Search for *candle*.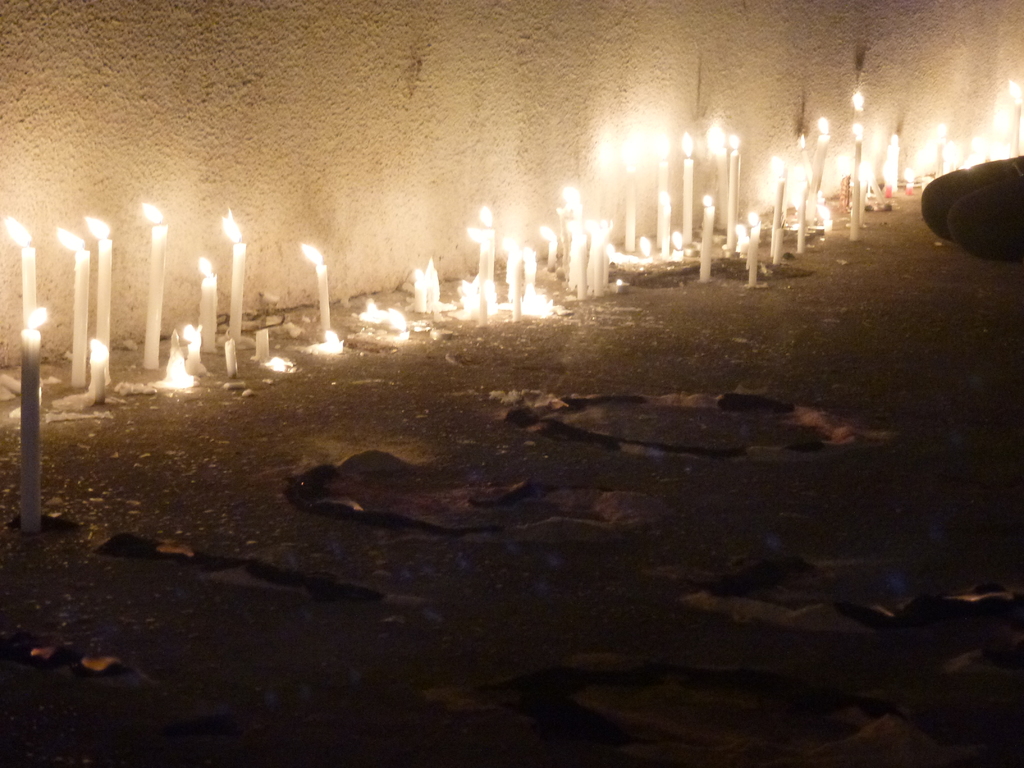
Found at {"left": 48, "top": 338, "right": 103, "bottom": 410}.
